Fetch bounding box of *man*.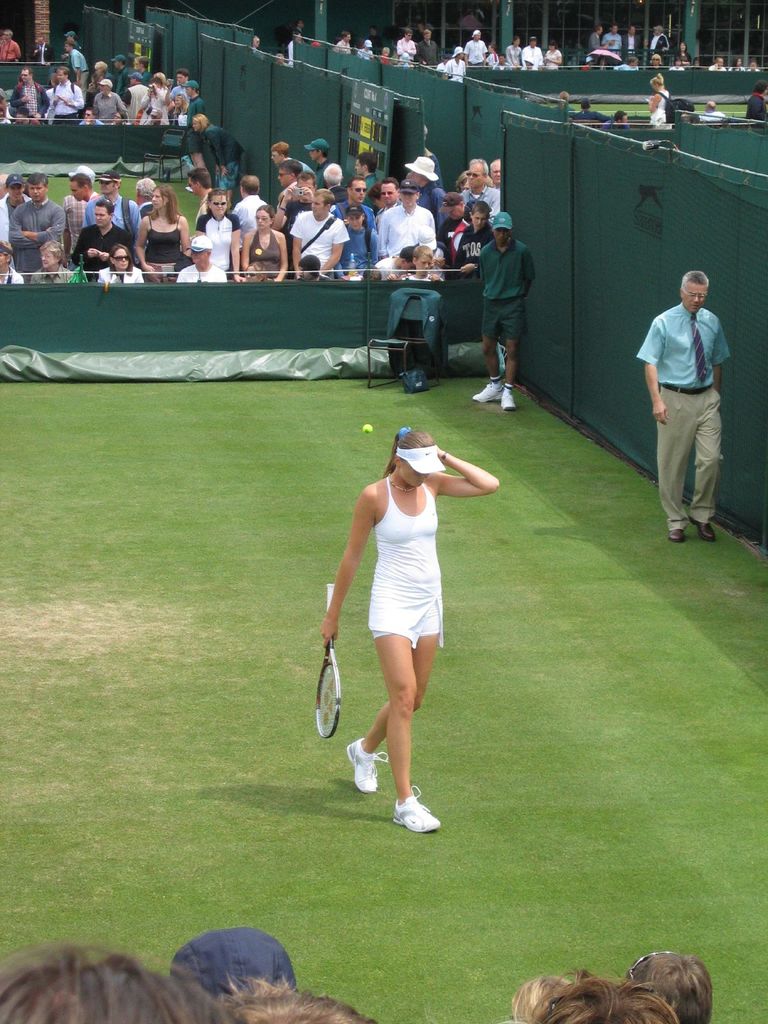
Bbox: bbox=[83, 169, 141, 239].
